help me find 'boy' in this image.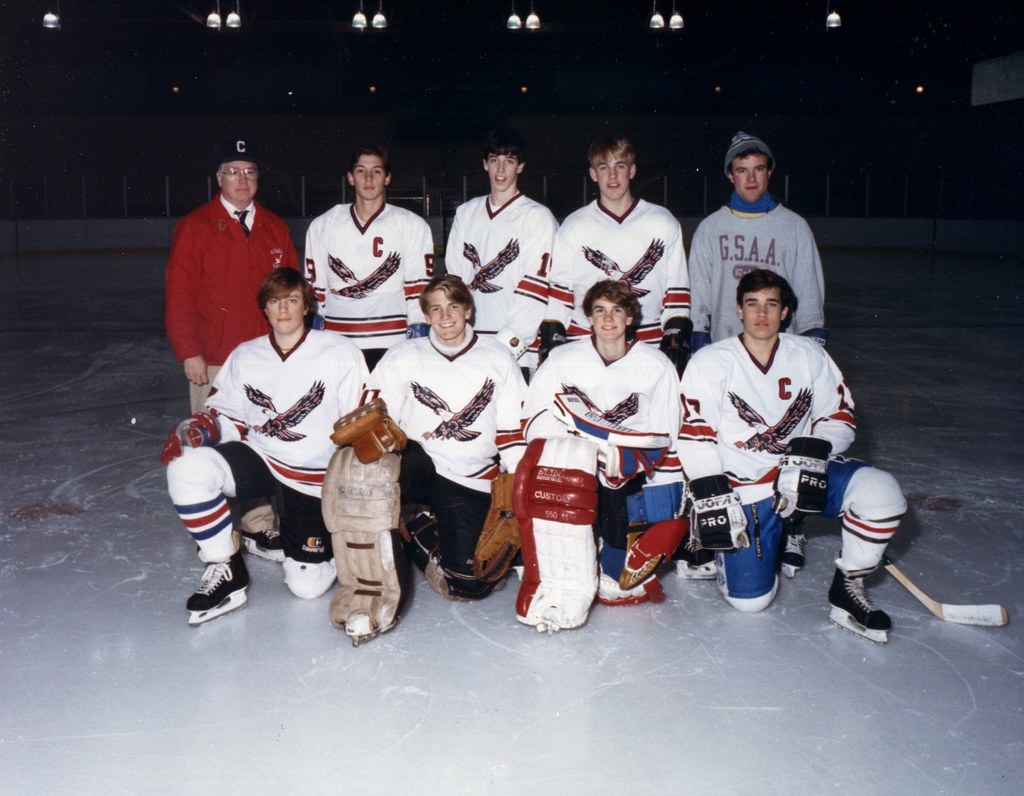
Found it: locate(684, 131, 826, 354).
